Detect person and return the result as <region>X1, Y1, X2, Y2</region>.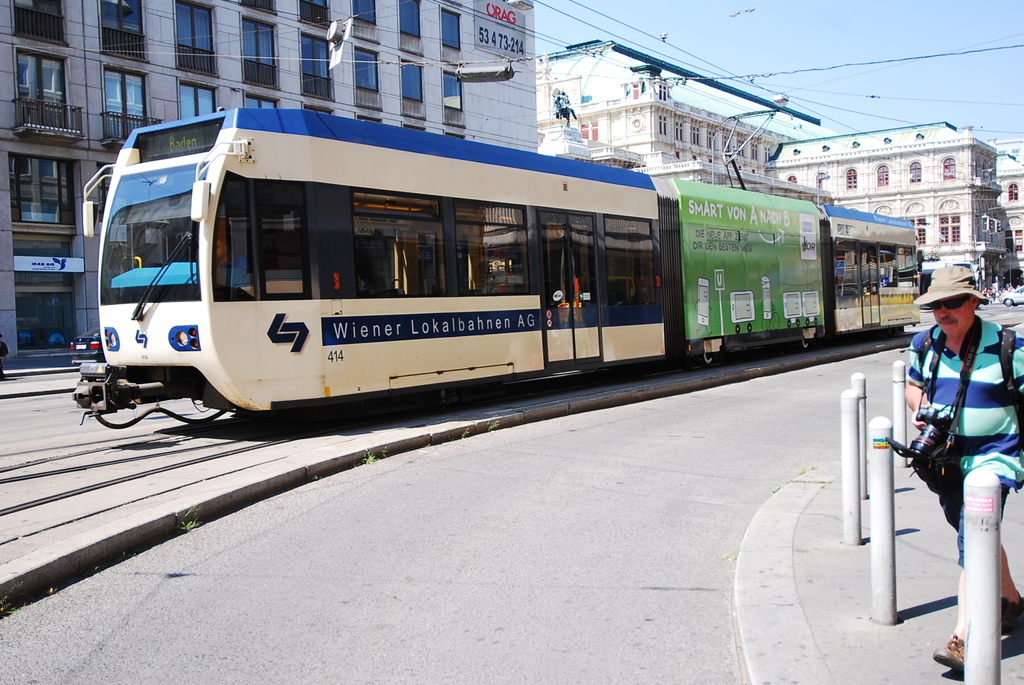
<region>906, 267, 1008, 613</region>.
